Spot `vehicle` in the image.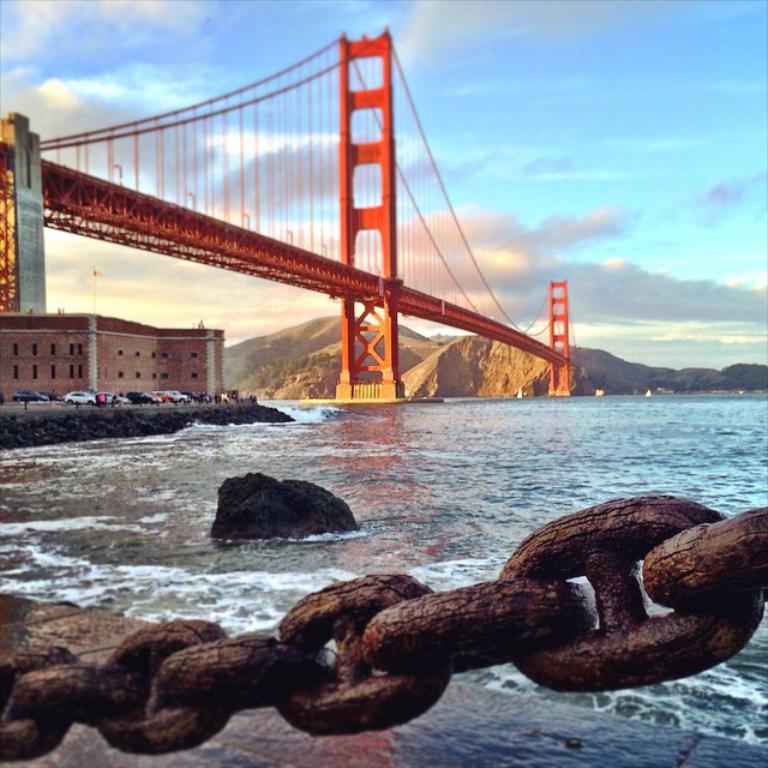
`vehicle` found at [x1=127, y1=388, x2=157, y2=402].
